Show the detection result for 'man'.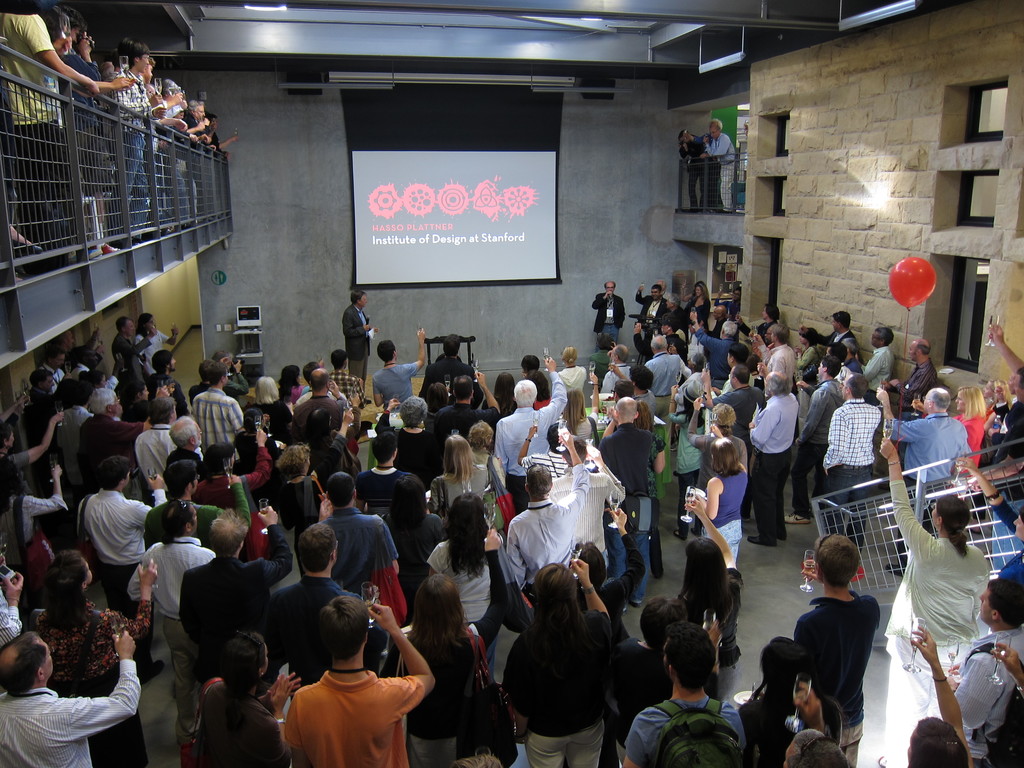
select_region(861, 331, 897, 401).
